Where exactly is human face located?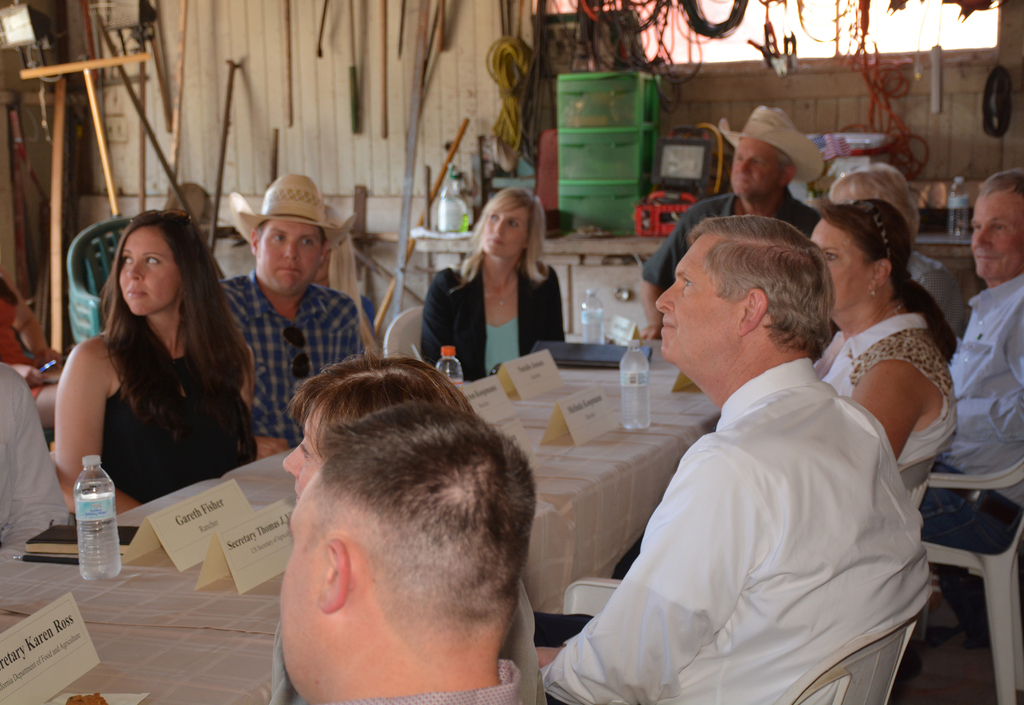
Its bounding box is [x1=968, y1=191, x2=1021, y2=279].
